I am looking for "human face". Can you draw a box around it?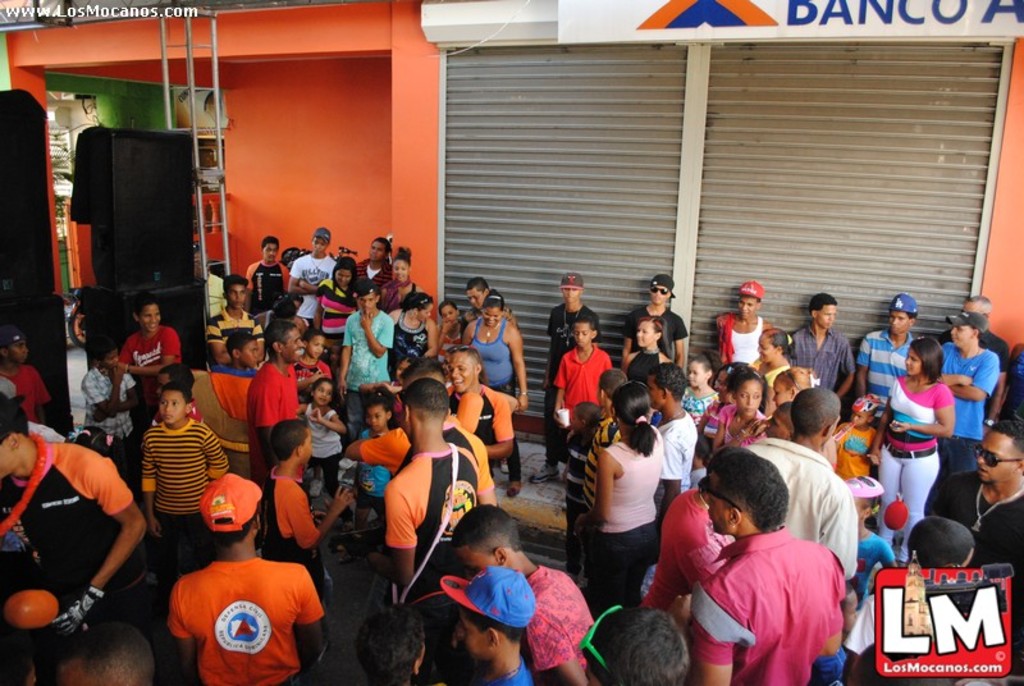
Sure, the bounding box is bbox(636, 321, 655, 344).
